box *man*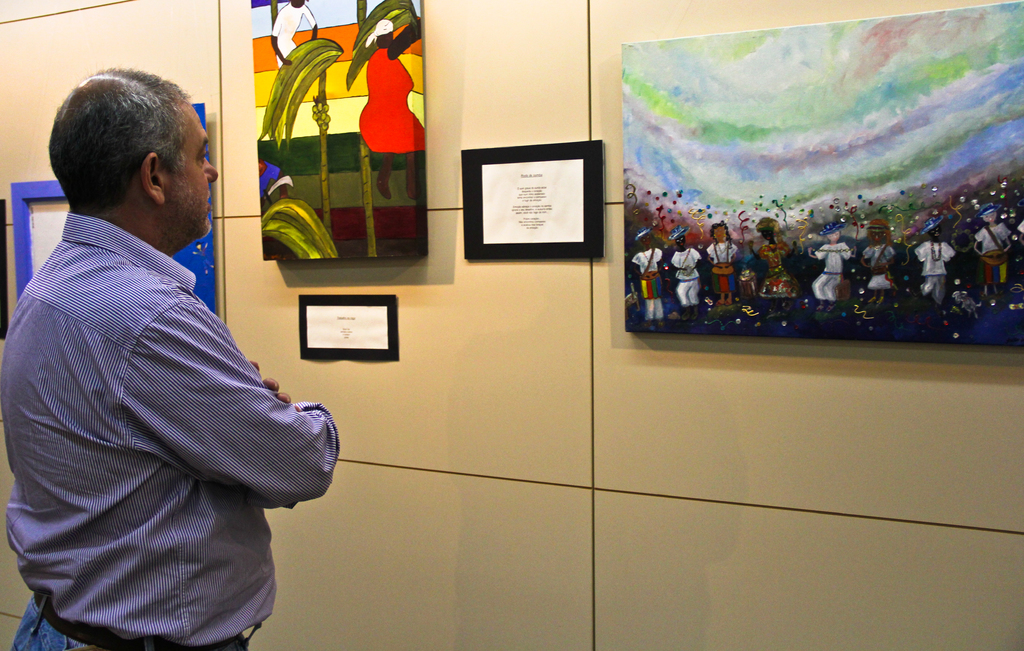
13/68/319/636
